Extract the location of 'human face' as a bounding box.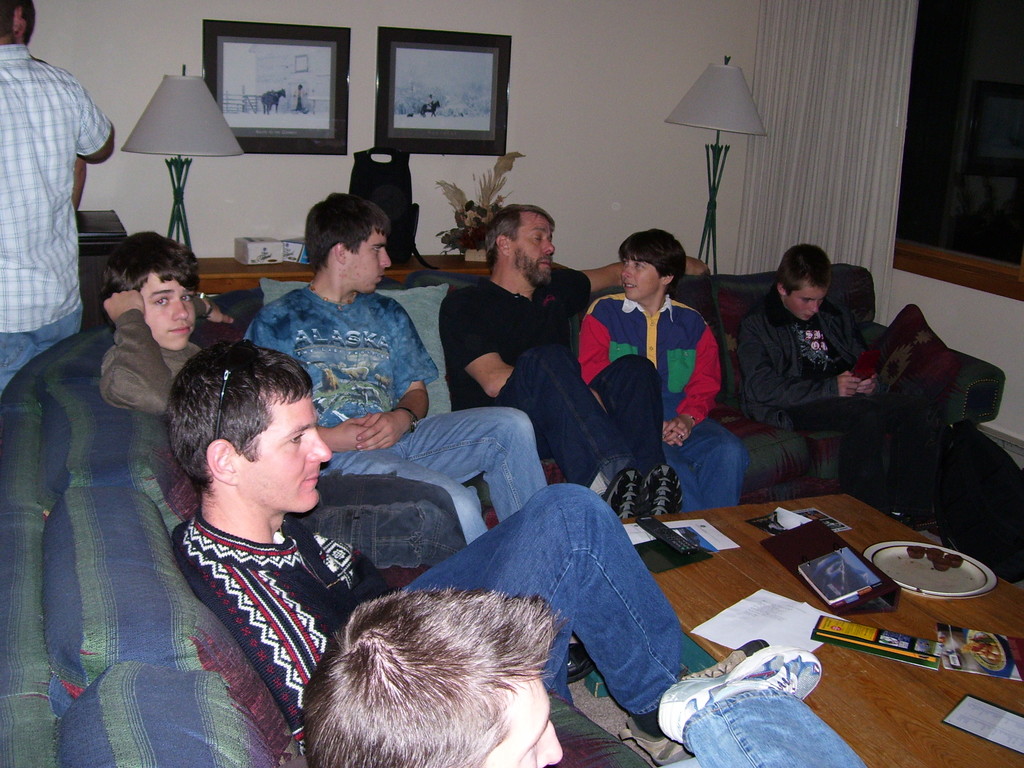
[left=509, top=217, right=555, bottom=284].
